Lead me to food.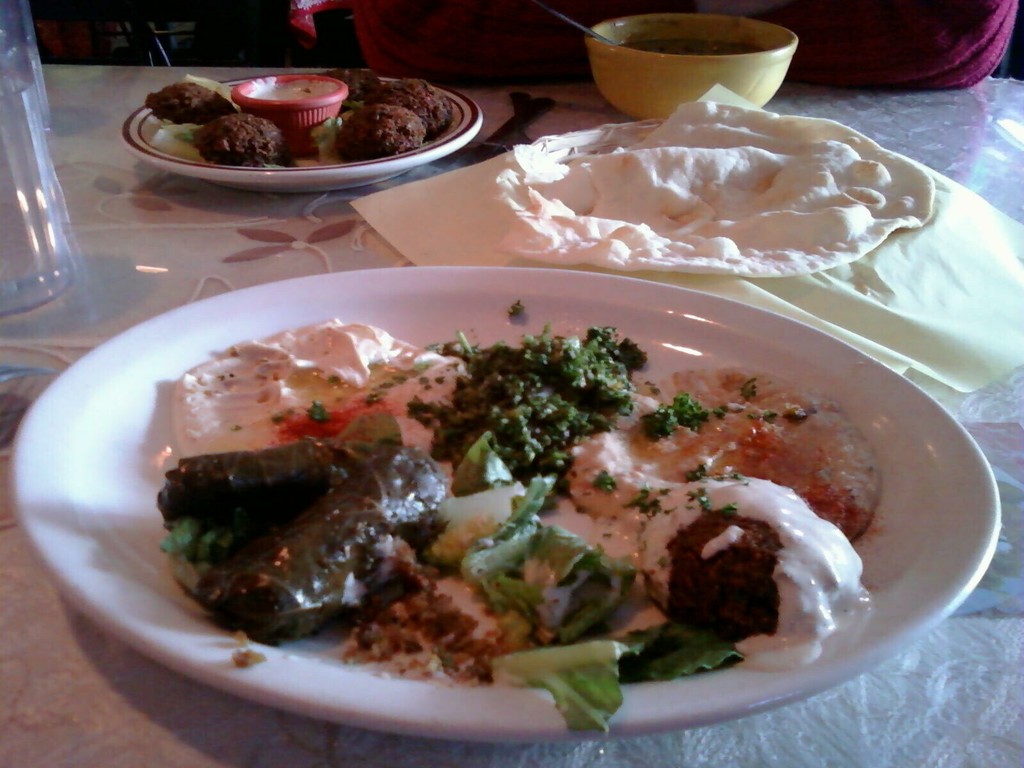
Lead to crop(144, 77, 234, 127).
